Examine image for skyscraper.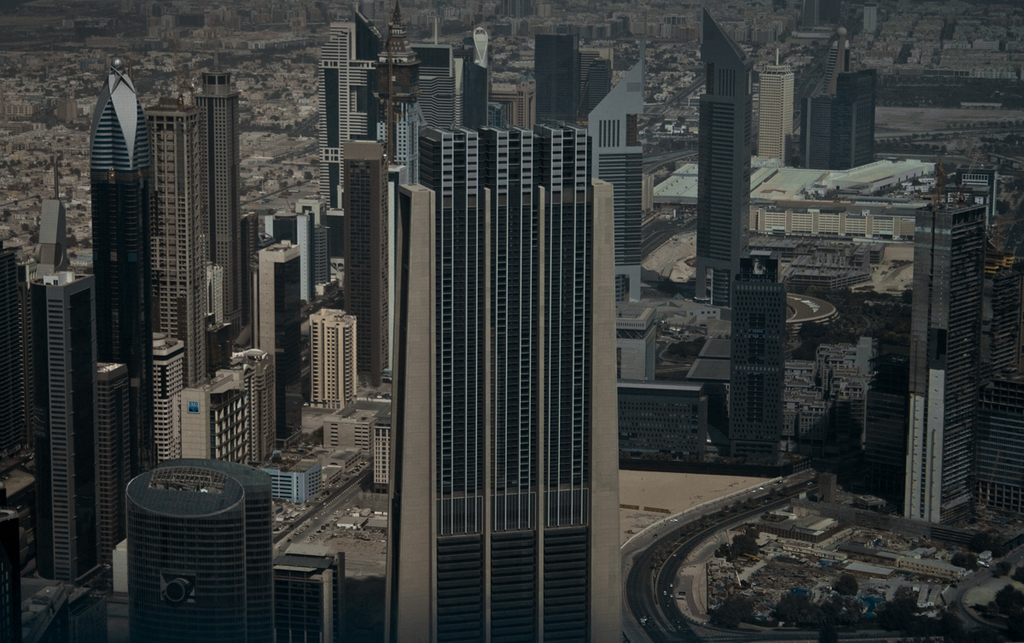
Examination result: Rect(903, 197, 989, 517).
